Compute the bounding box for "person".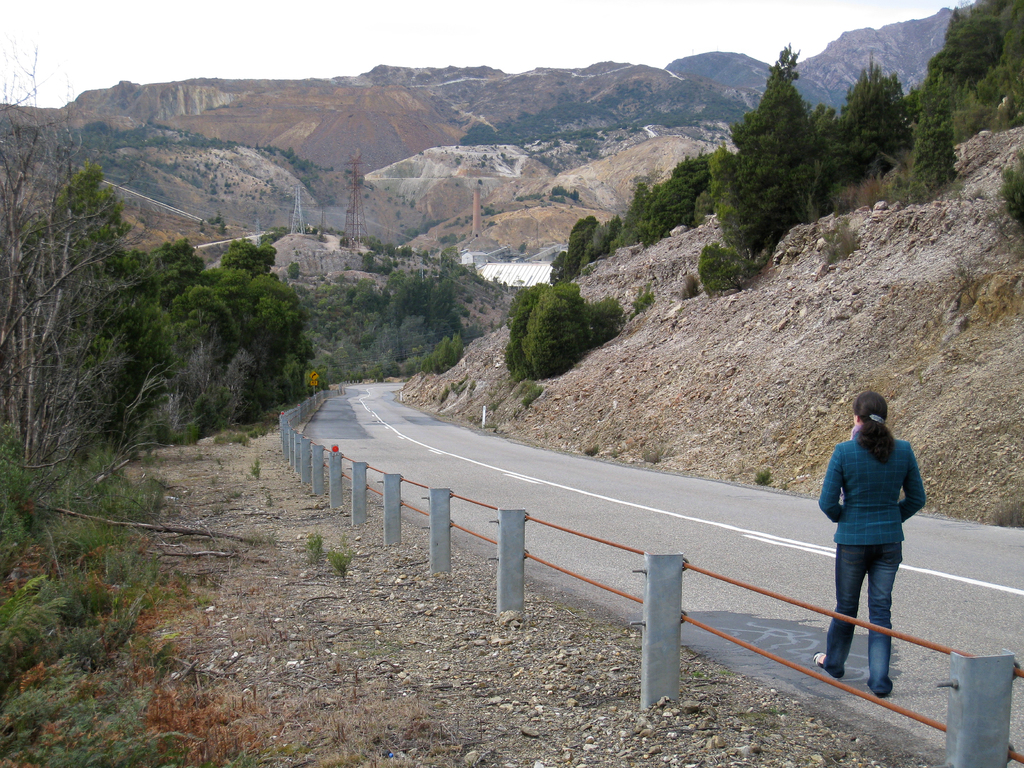
box=[822, 382, 925, 710].
